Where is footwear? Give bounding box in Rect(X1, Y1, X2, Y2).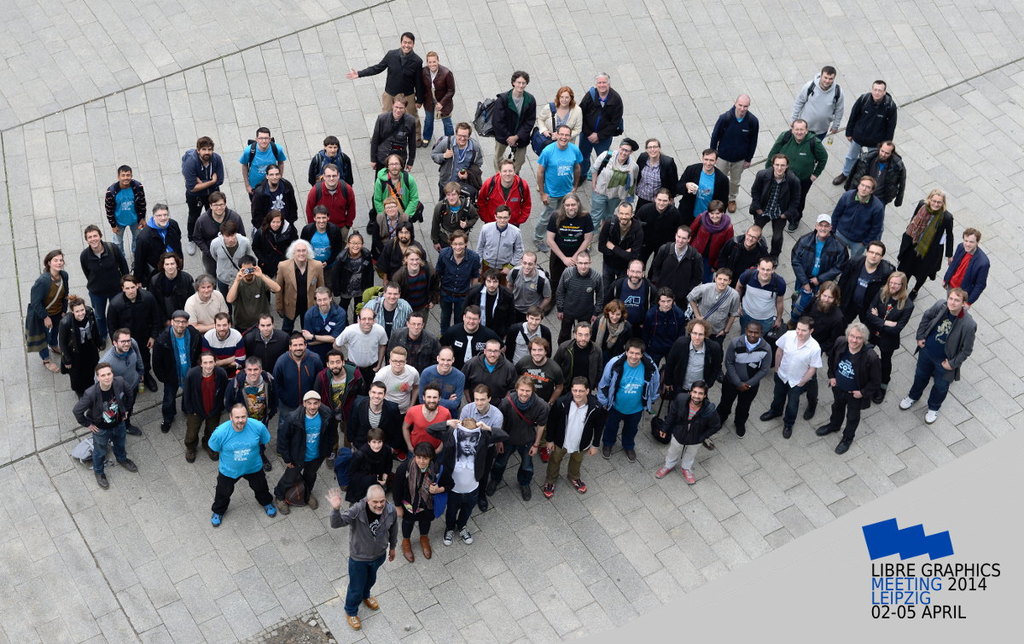
Rect(479, 496, 488, 513).
